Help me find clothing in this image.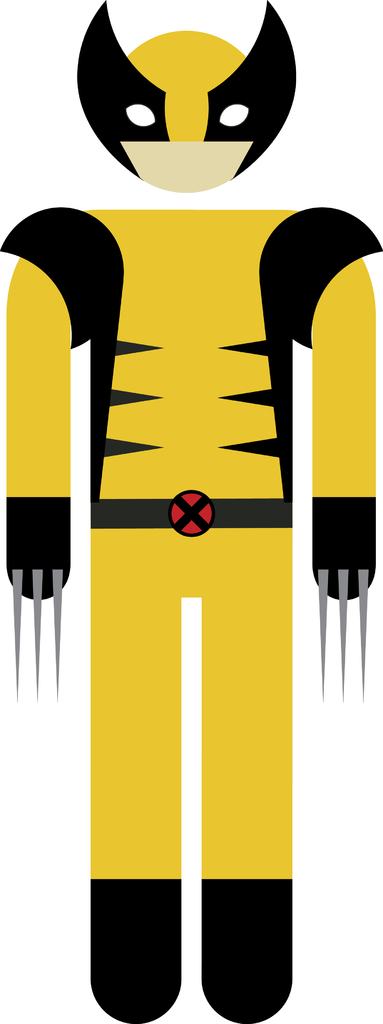
Found it: {"x1": 0, "y1": 206, "x2": 382, "y2": 879}.
